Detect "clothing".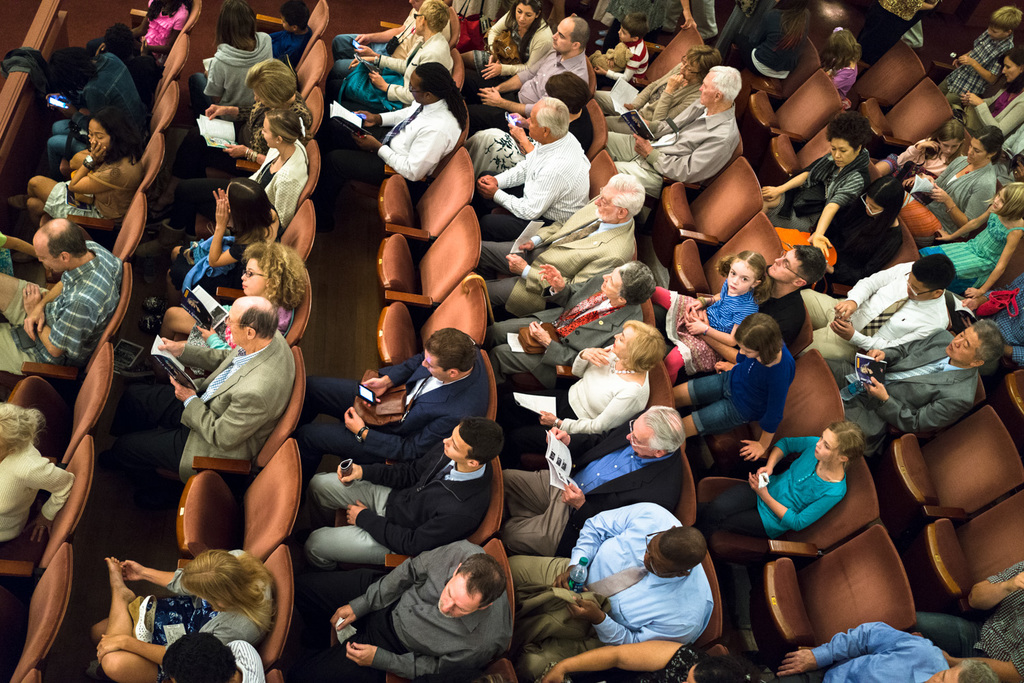
Detected at [left=765, top=27, right=1023, bottom=454].
